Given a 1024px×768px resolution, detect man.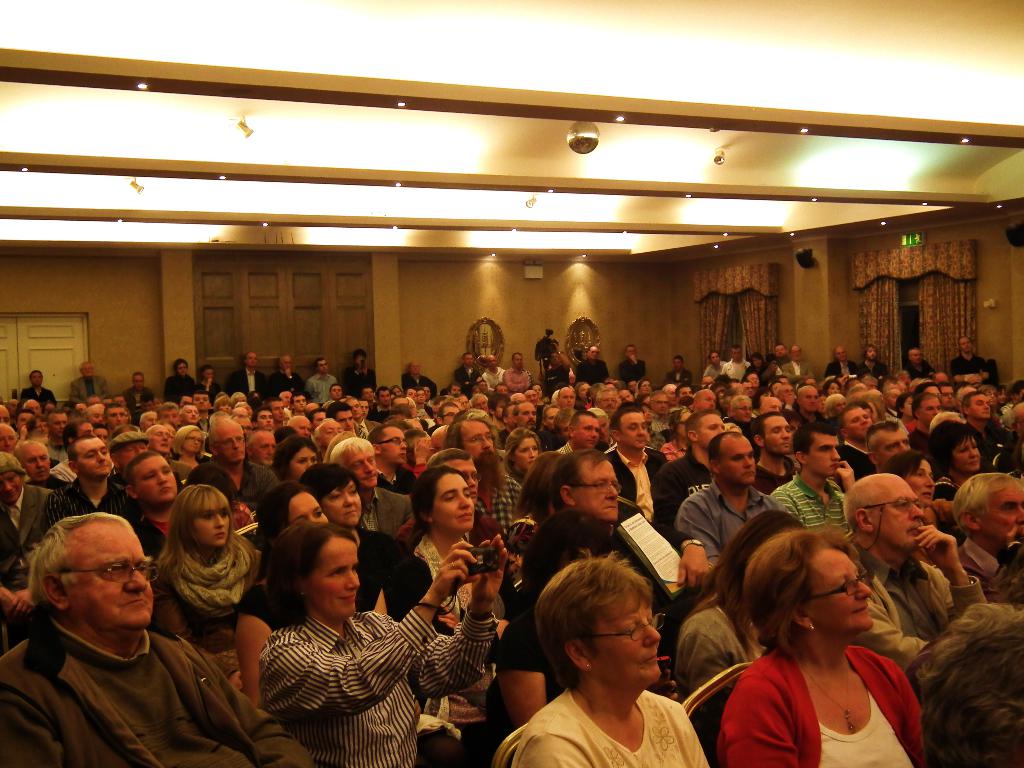
610/399/680/530.
